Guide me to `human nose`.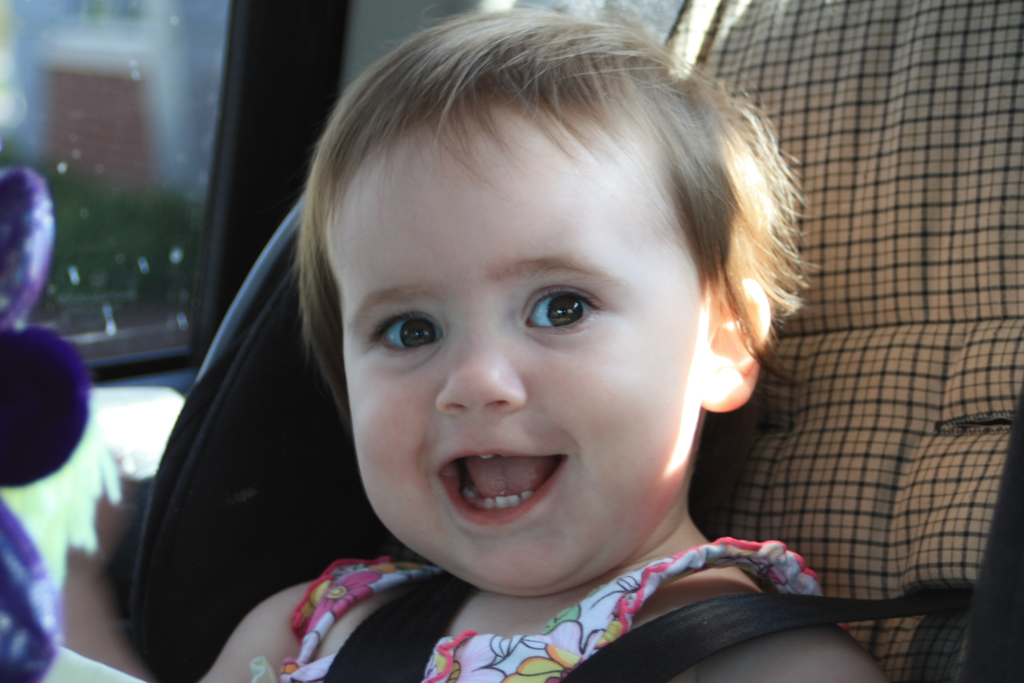
Guidance: left=436, top=327, right=521, bottom=415.
